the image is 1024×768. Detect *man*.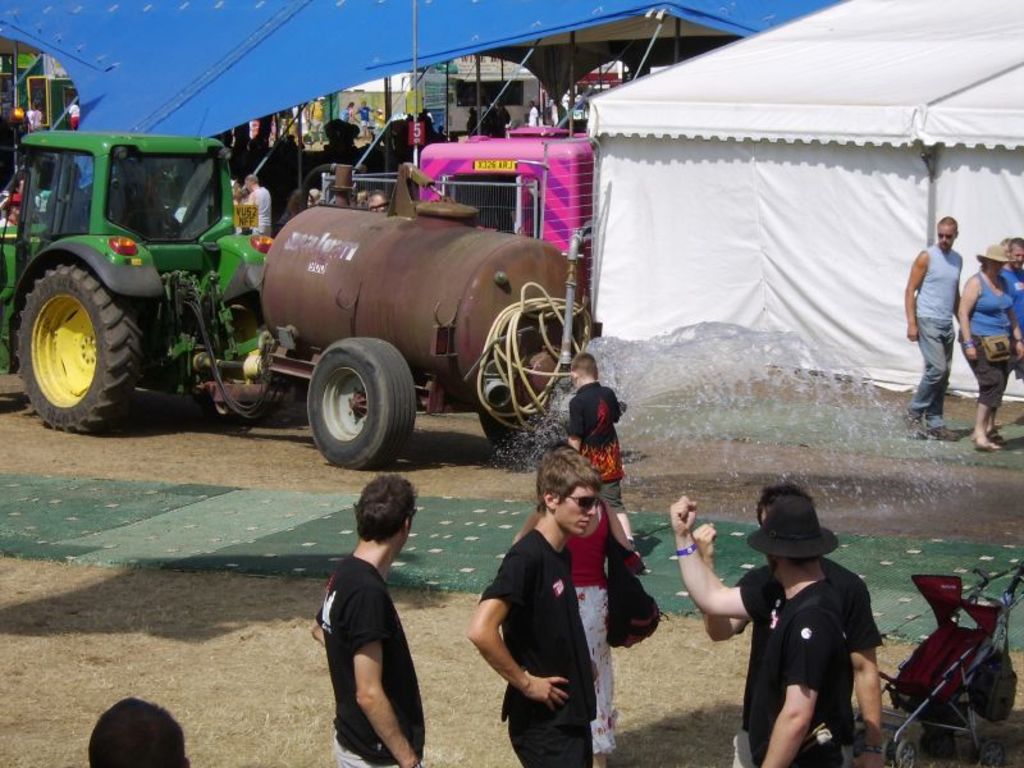
Detection: box=[307, 93, 328, 145].
